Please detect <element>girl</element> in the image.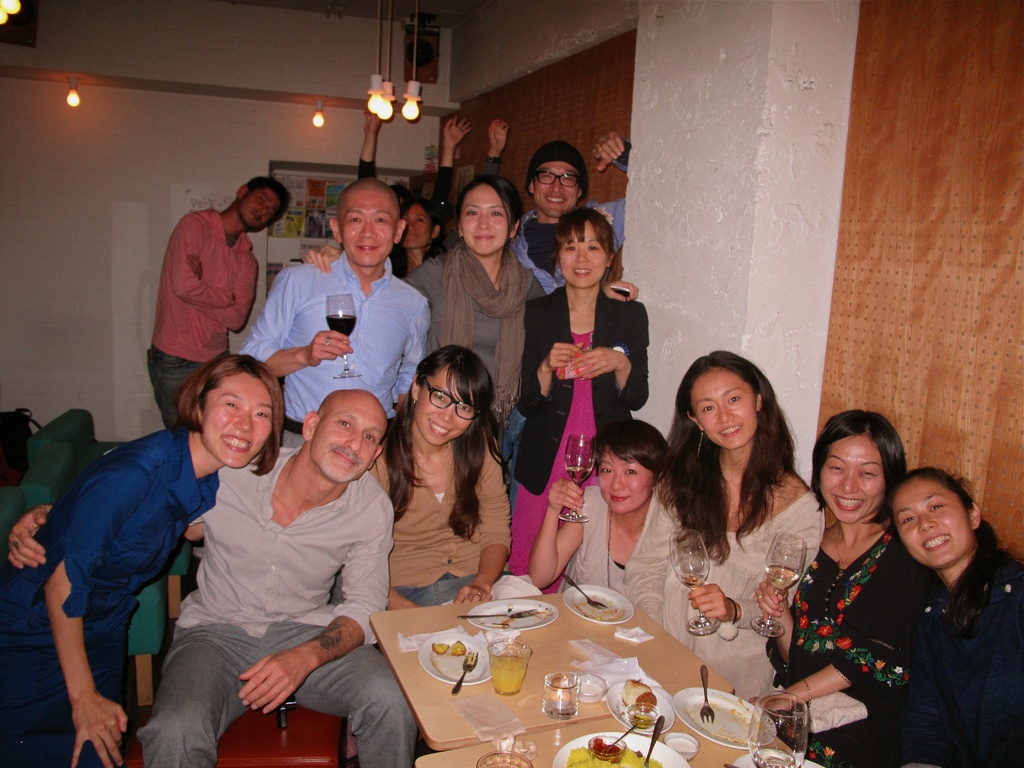
[627, 351, 817, 698].
